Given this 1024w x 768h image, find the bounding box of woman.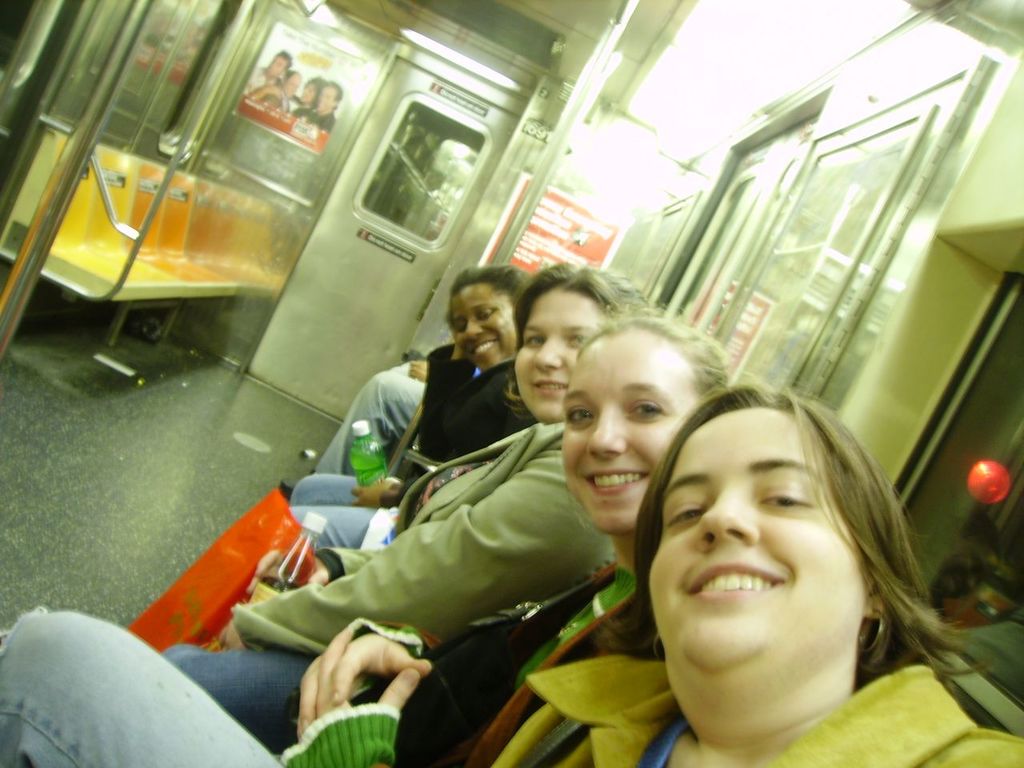
box(286, 262, 546, 550).
